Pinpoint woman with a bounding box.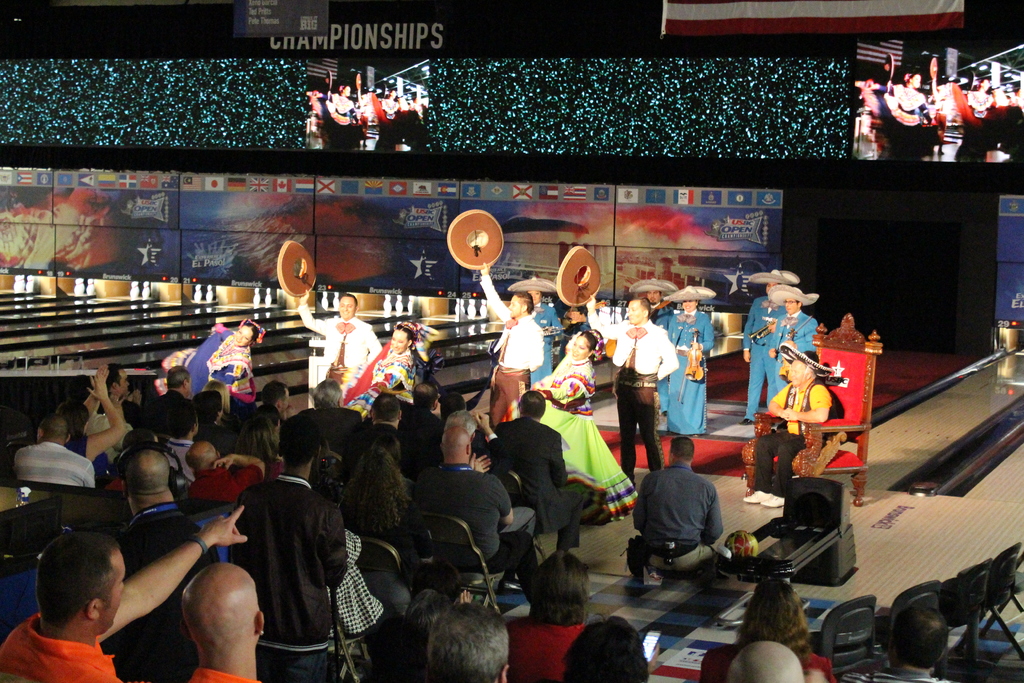
bbox=[336, 318, 438, 422].
